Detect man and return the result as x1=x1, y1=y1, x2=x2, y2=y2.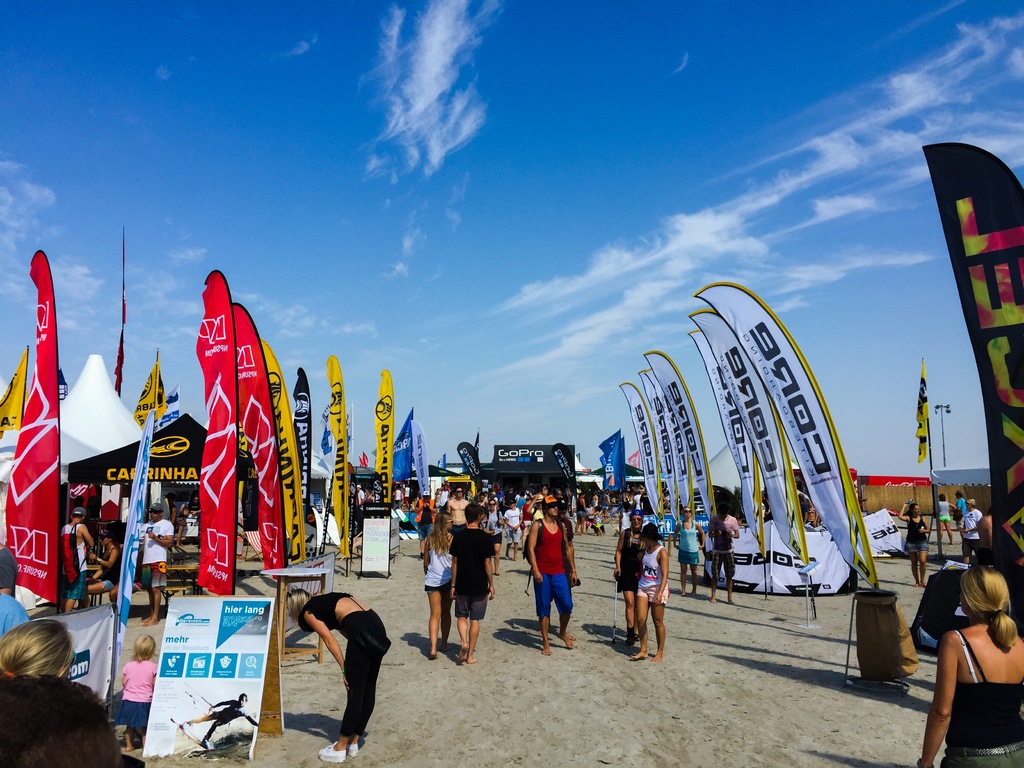
x1=435, y1=485, x2=448, y2=510.
